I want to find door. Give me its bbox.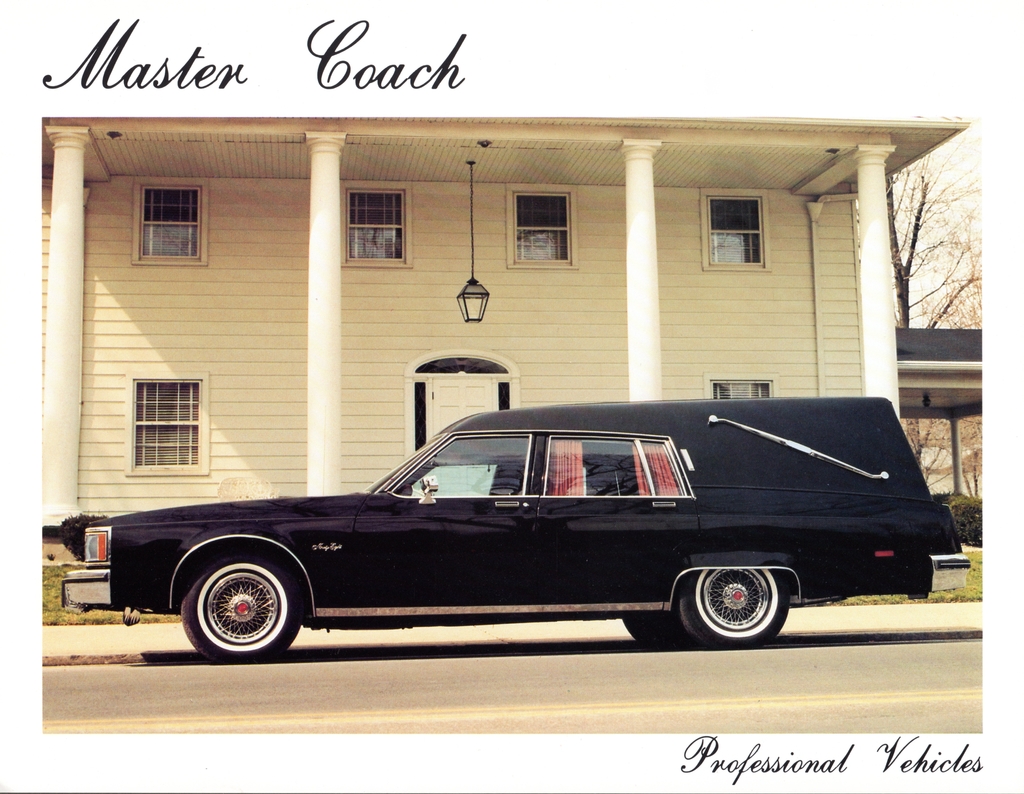
432 376 498 440.
